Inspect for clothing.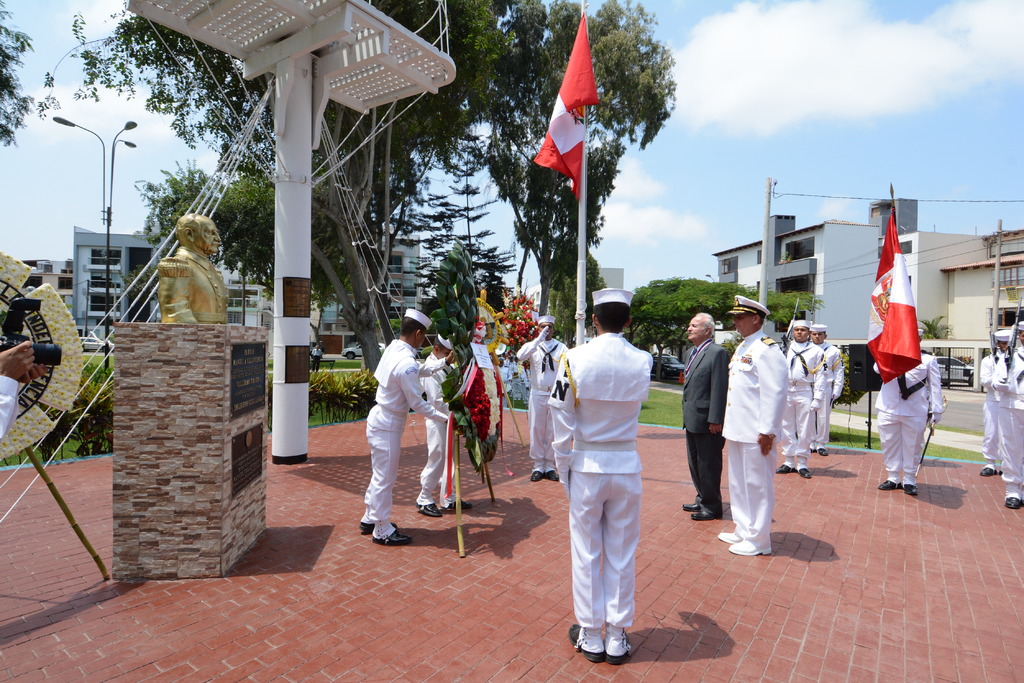
Inspection: <bbox>154, 241, 237, 335</bbox>.
